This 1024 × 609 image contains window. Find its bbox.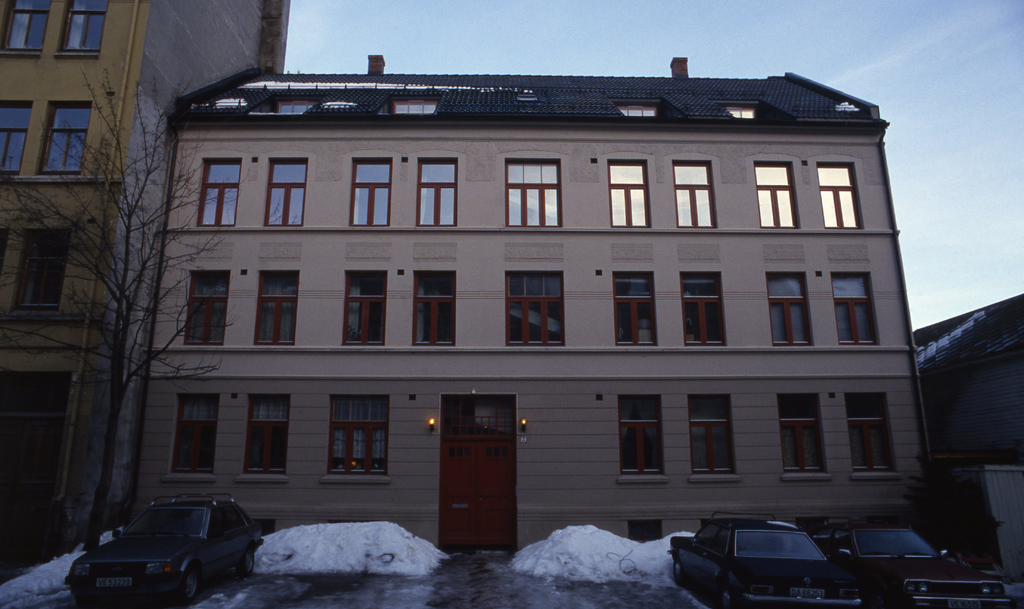
Rect(765, 271, 813, 345).
